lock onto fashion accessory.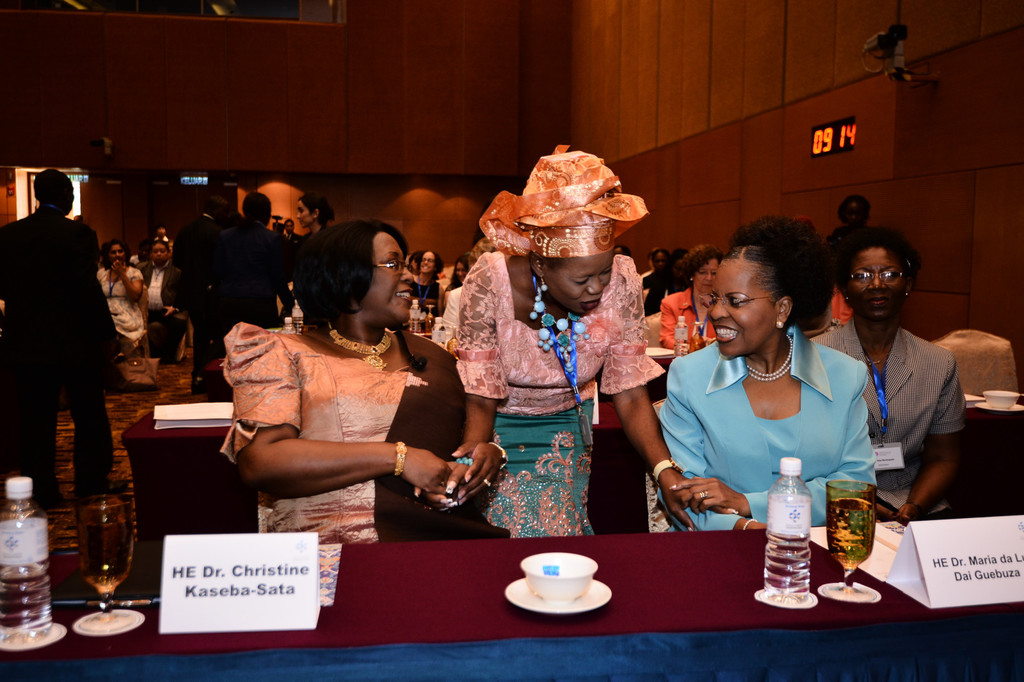
Locked: <bbox>773, 319, 785, 331</bbox>.
